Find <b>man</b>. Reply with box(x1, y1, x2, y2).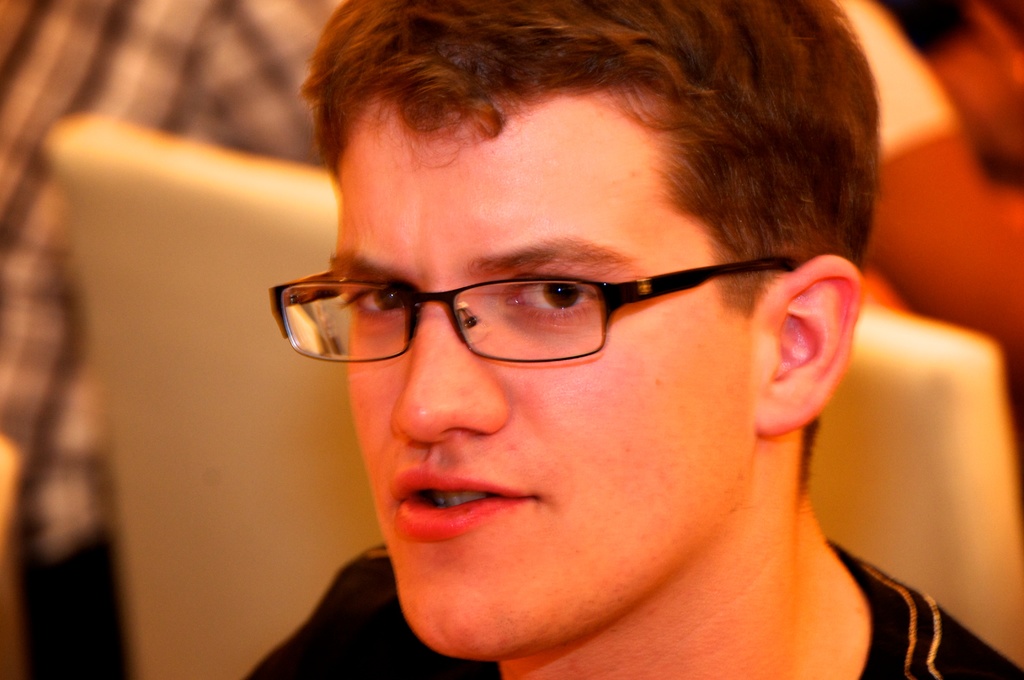
box(159, 18, 1020, 670).
